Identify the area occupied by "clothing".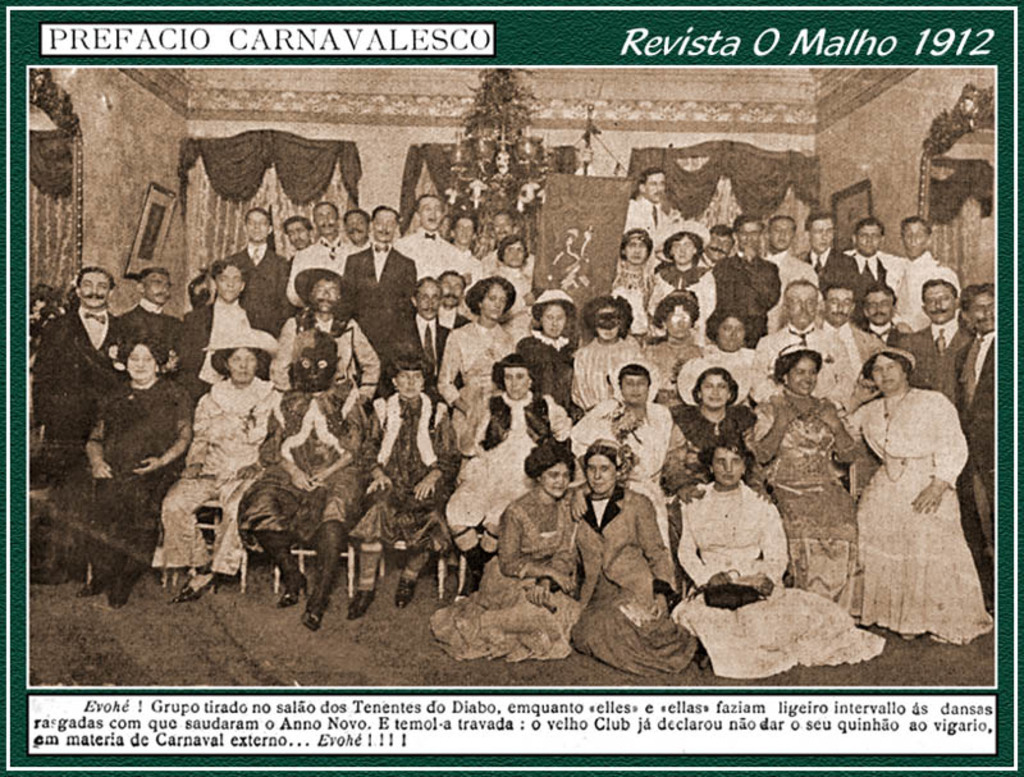
Area: 844:387:988:645.
